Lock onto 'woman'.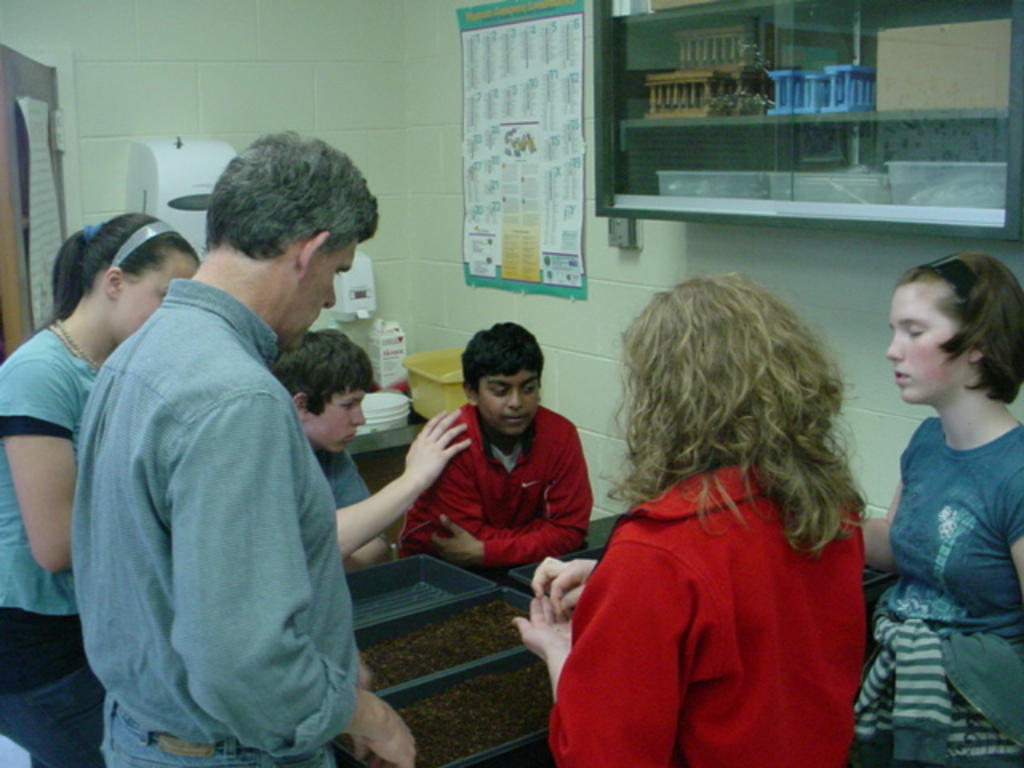
Locked: region(542, 229, 874, 767).
